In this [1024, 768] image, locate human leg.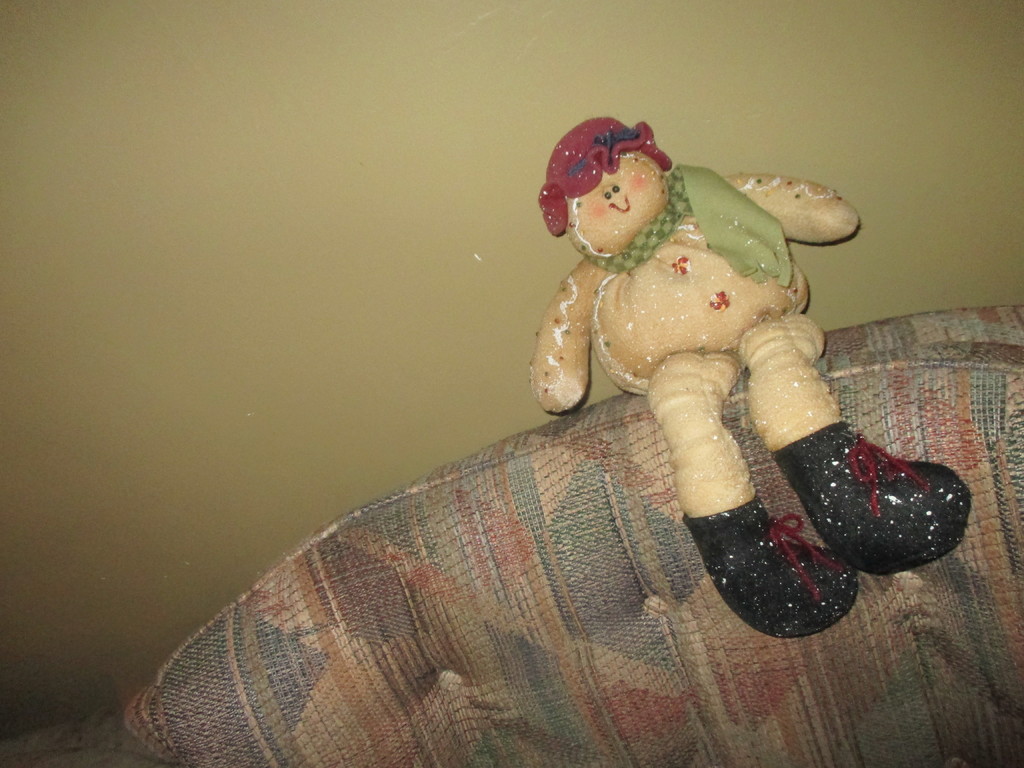
Bounding box: region(644, 346, 857, 632).
